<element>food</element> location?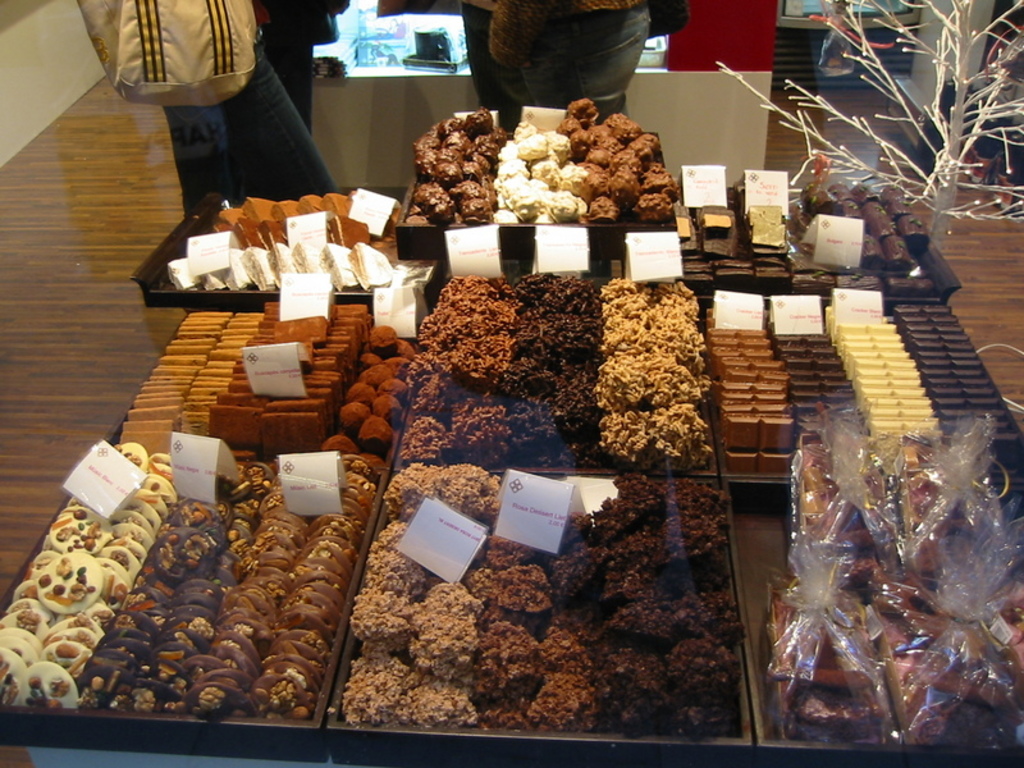
<box>847,202,870,234</box>
